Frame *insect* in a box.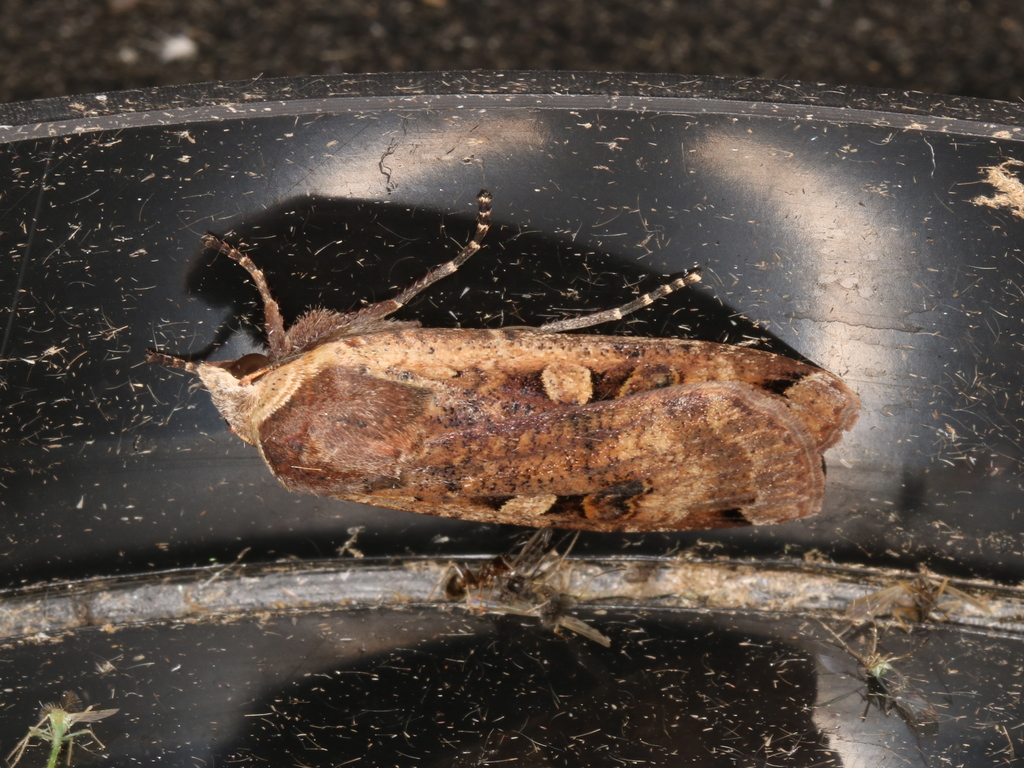
3:708:111:767.
